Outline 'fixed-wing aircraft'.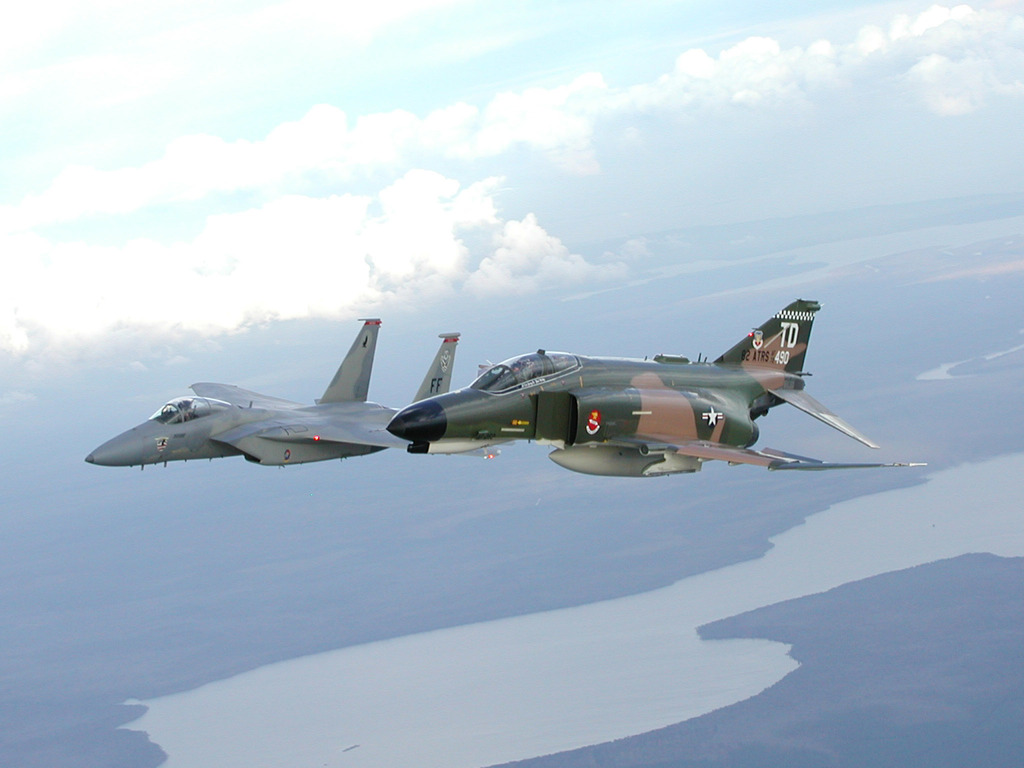
Outline: <region>83, 316, 511, 466</region>.
